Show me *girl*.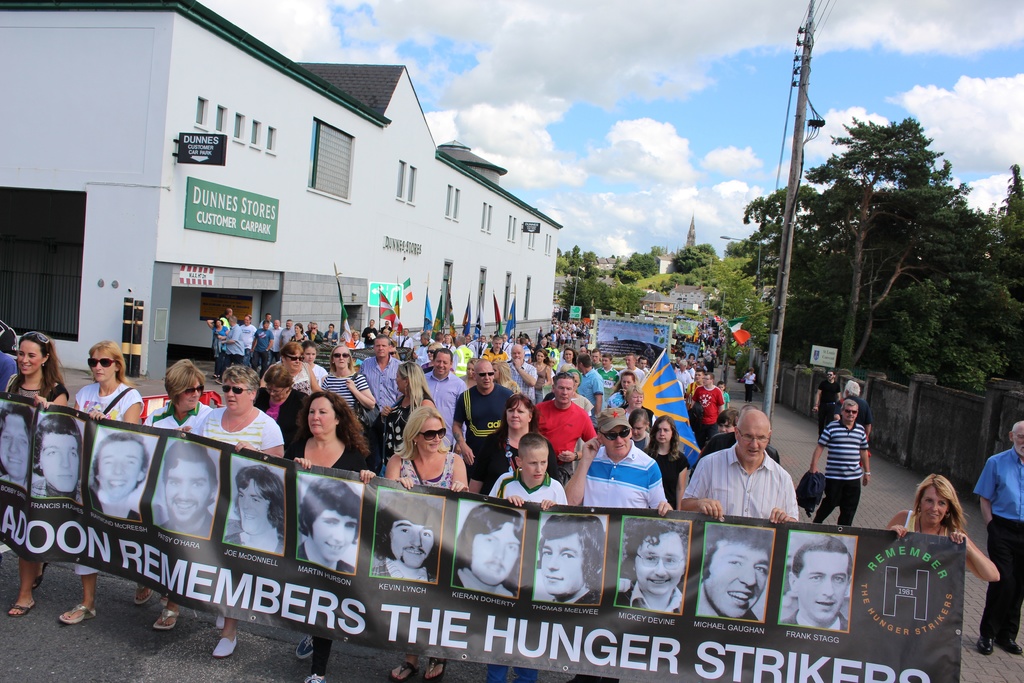
*girl* is here: (left=290, top=323, right=309, bottom=342).
